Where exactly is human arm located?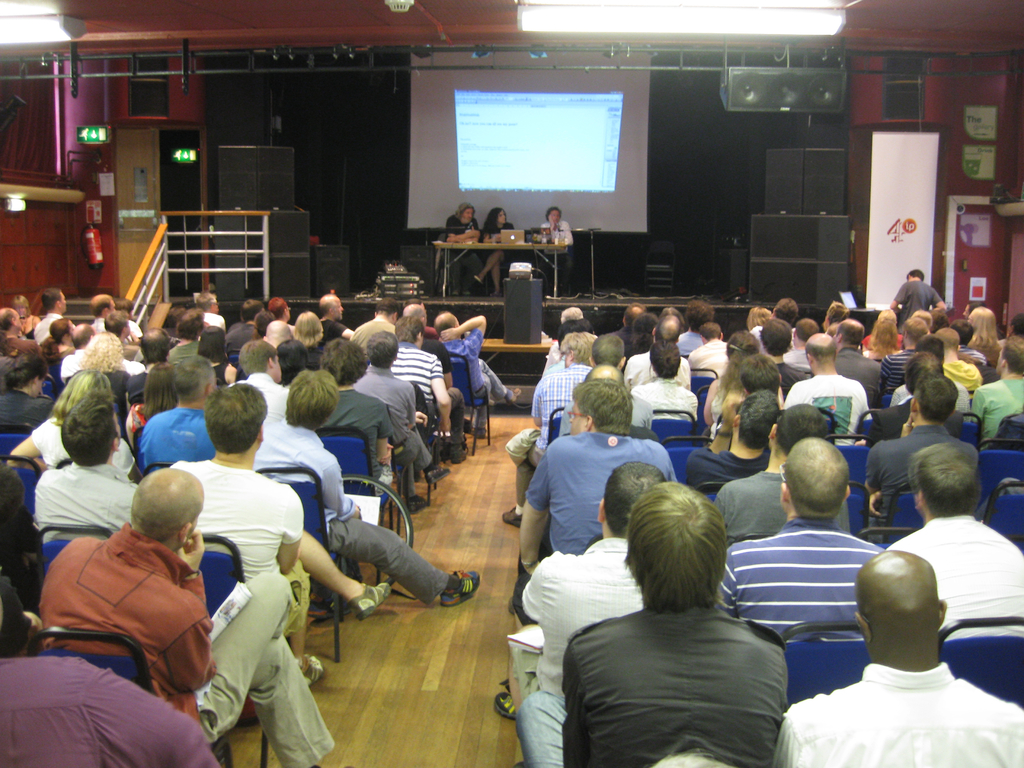
Its bounding box is region(326, 320, 355, 339).
